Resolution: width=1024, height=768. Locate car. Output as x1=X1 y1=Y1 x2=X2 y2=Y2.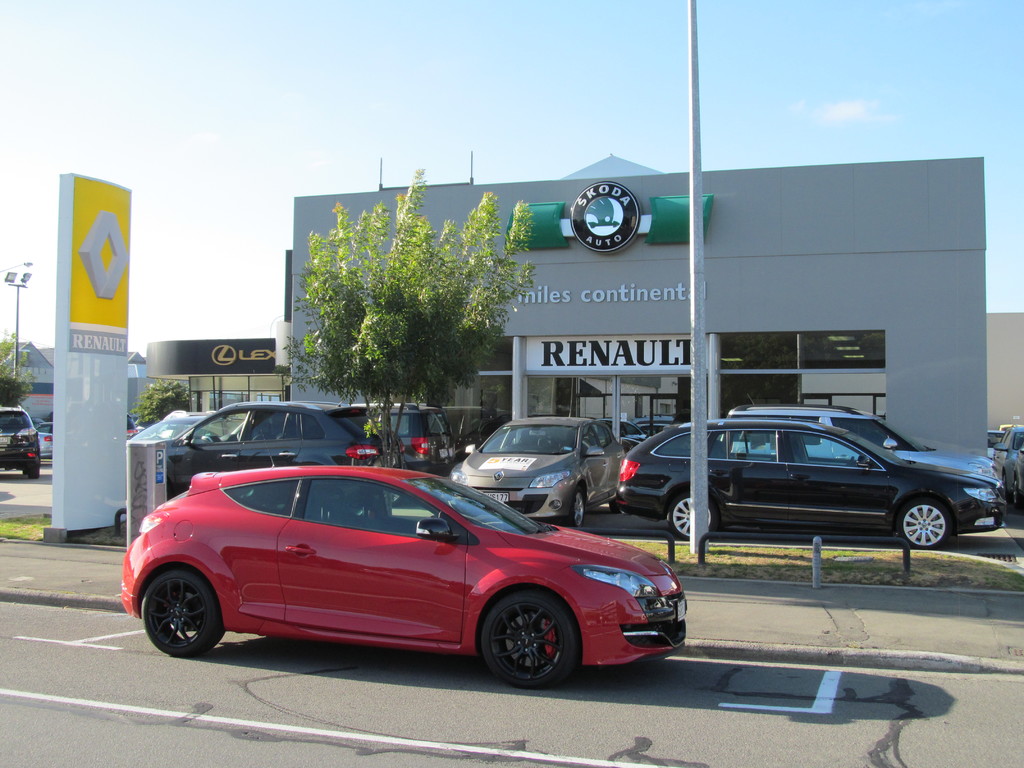
x1=616 y1=412 x2=1005 y2=560.
